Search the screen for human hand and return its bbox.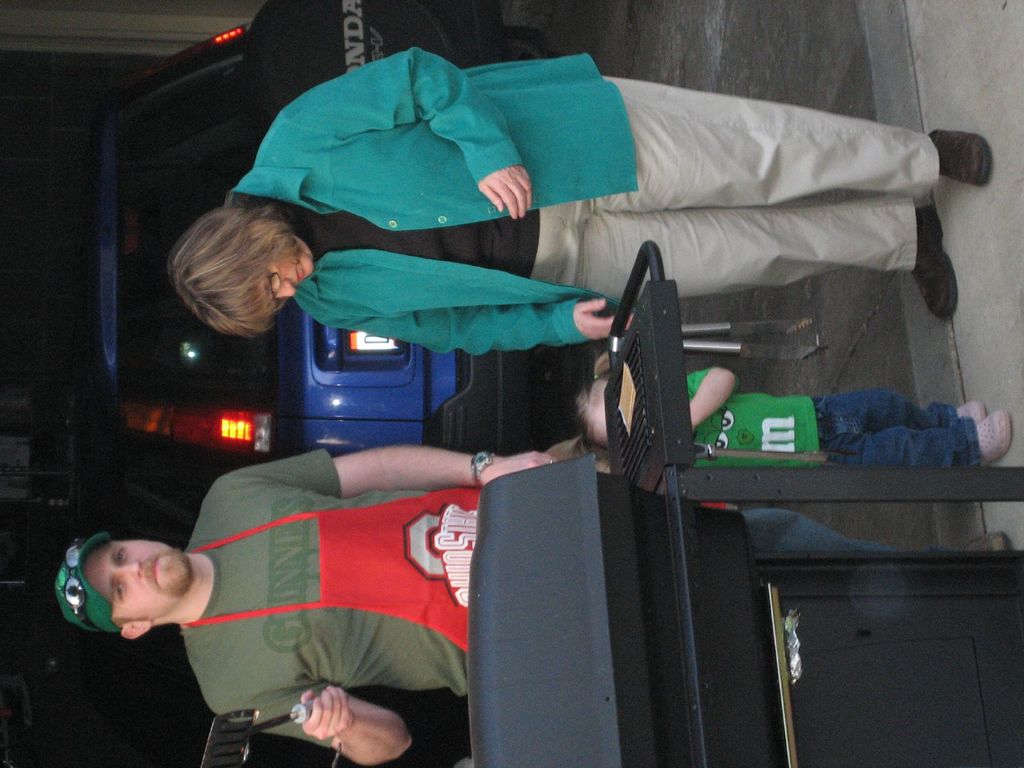
Found: [left=479, top=450, right=558, bottom=482].
